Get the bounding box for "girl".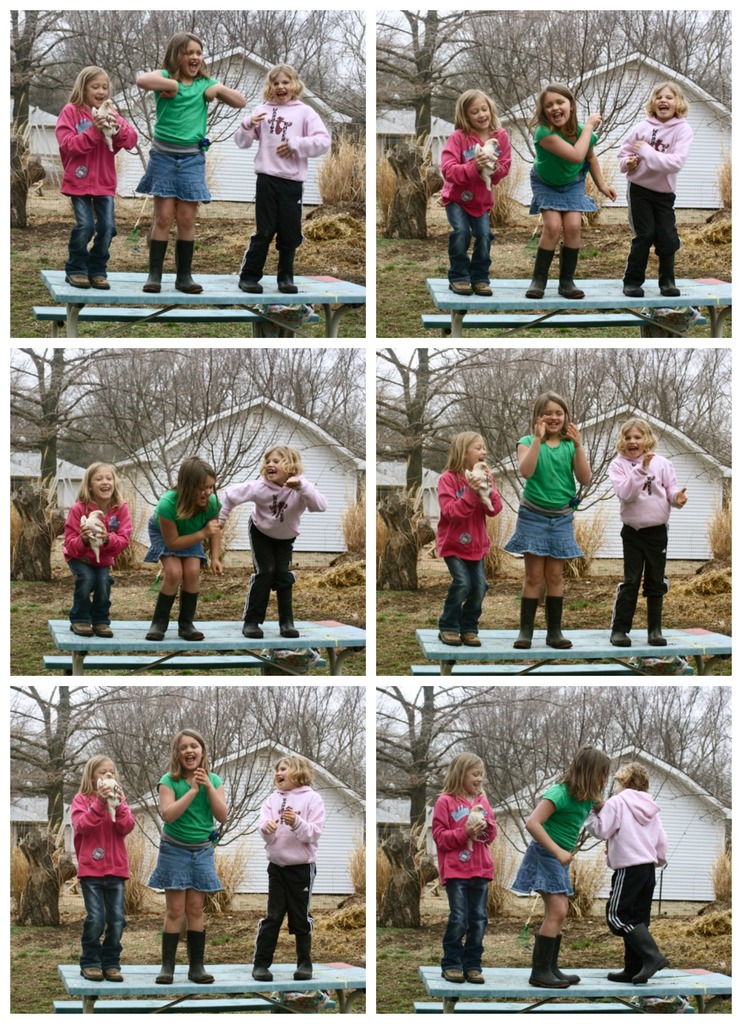
(63,462,132,637).
